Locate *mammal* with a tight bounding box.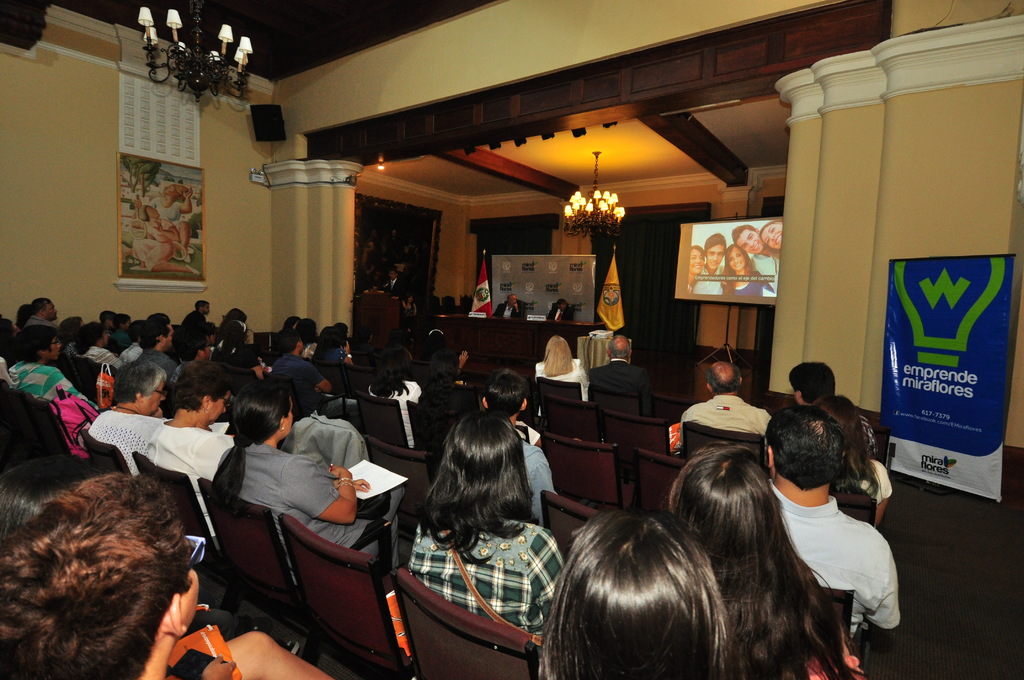
<bbox>381, 271, 410, 298</bbox>.
